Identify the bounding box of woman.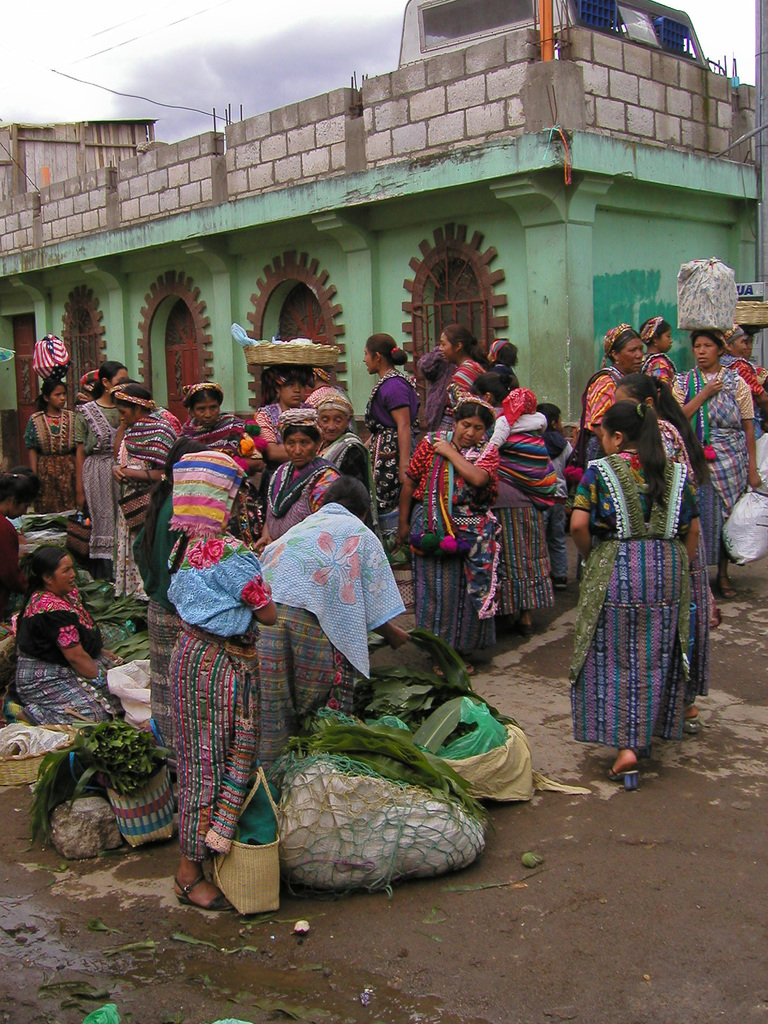
locate(431, 323, 494, 403).
